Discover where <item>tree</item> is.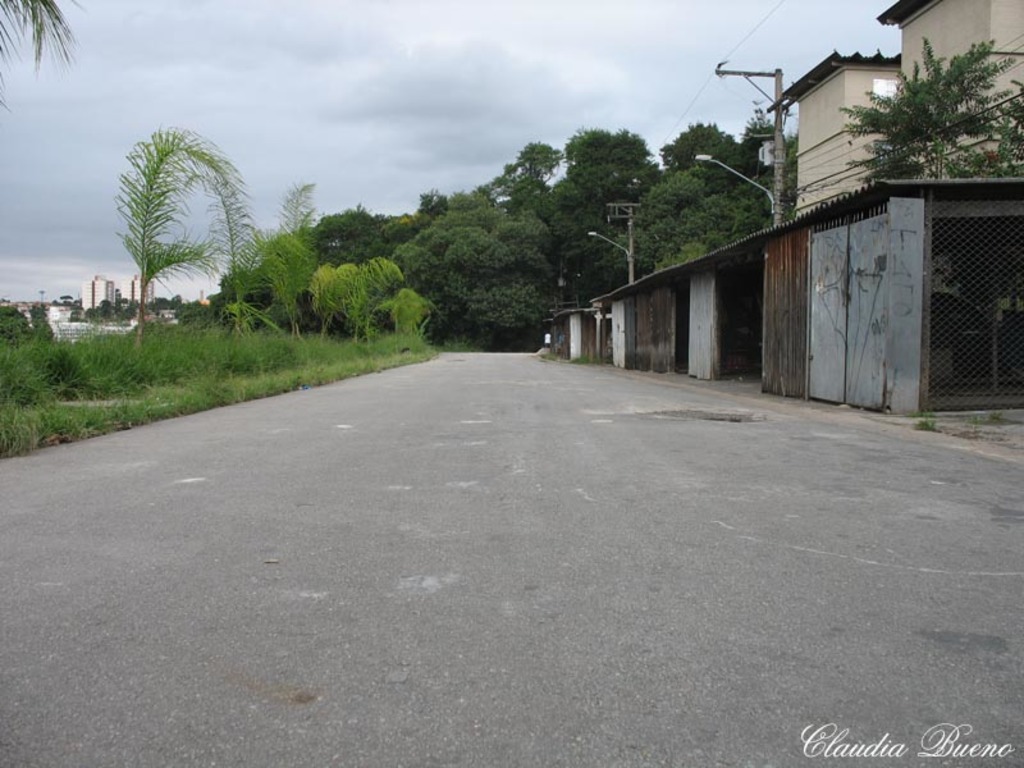
Discovered at (837,35,1023,180).
